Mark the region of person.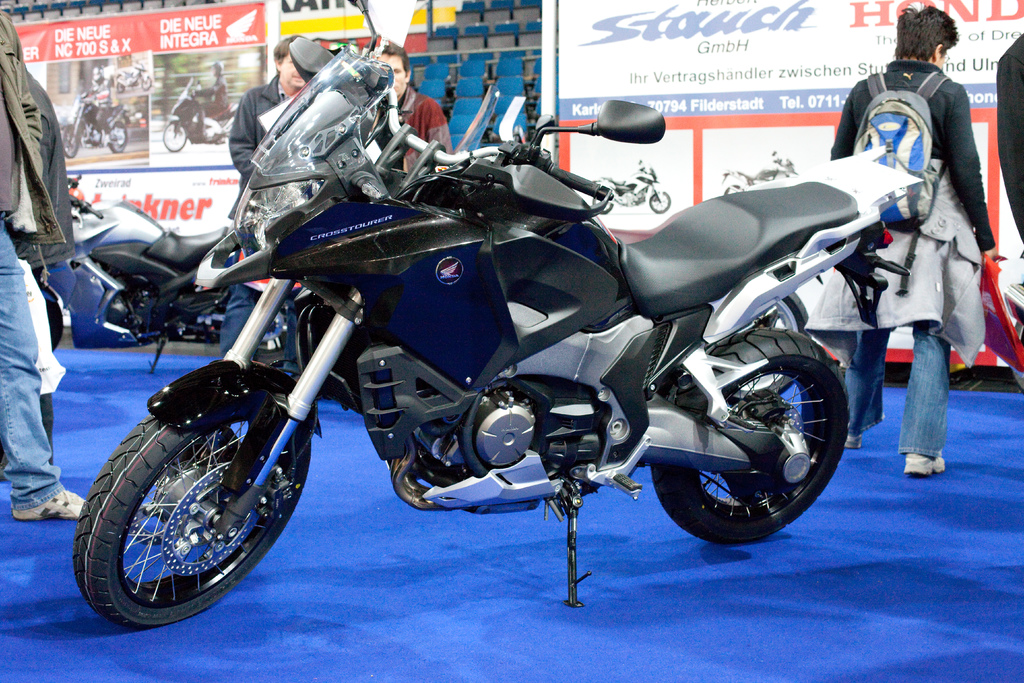
Region: <bbox>386, 44, 452, 177</bbox>.
